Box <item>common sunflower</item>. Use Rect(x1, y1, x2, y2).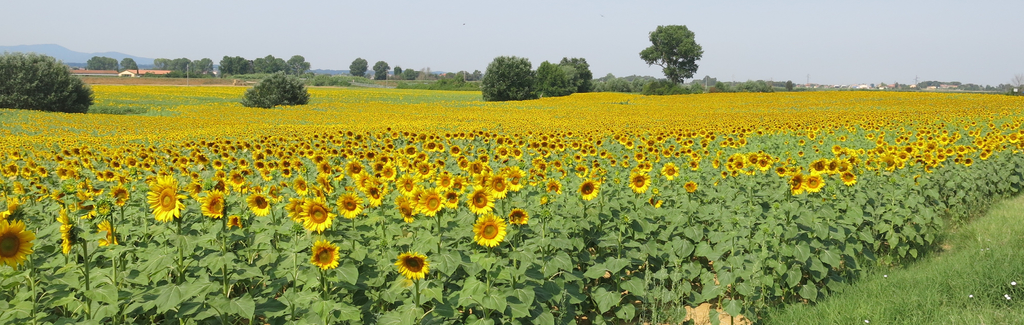
Rect(295, 196, 334, 229).
